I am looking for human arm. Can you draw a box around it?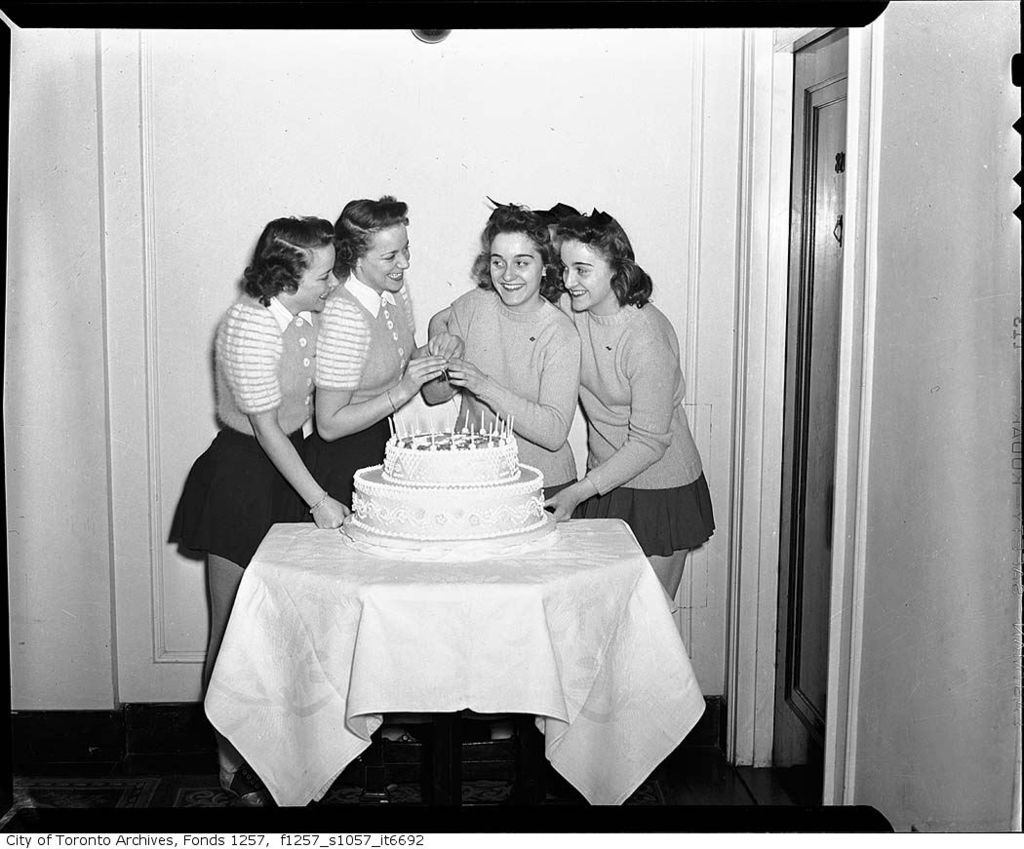
Sure, the bounding box is (left=301, top=291, right=443, bottom=448).
